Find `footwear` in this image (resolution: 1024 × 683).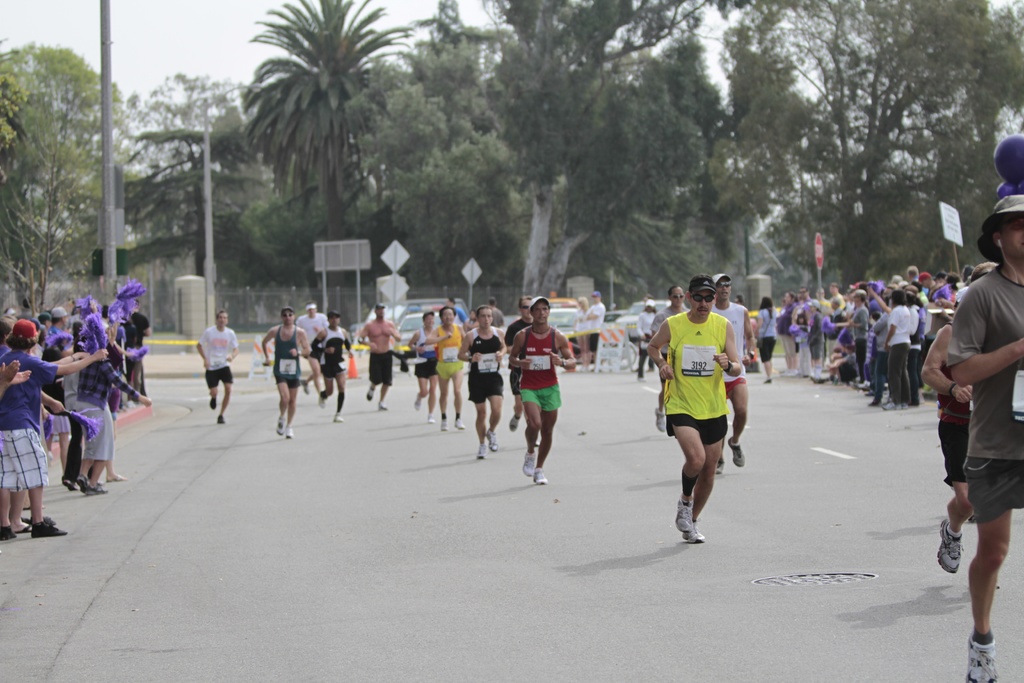
bbox=(334, 413, 344, 422).
